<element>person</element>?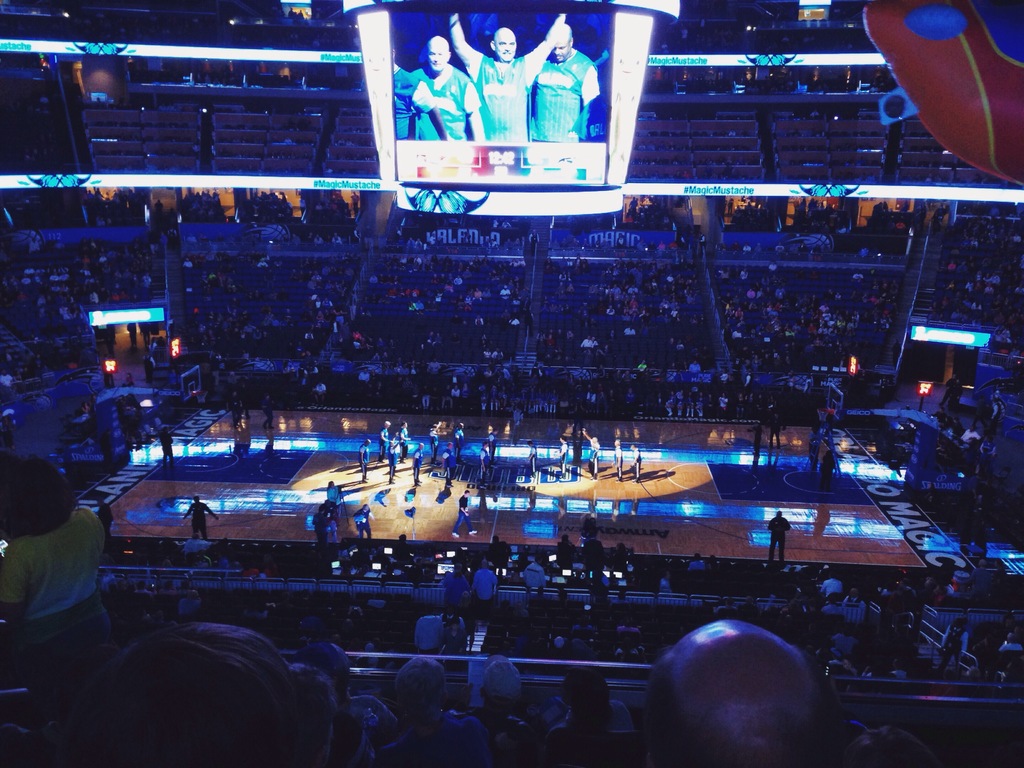
[582, 429, 602, 483]
